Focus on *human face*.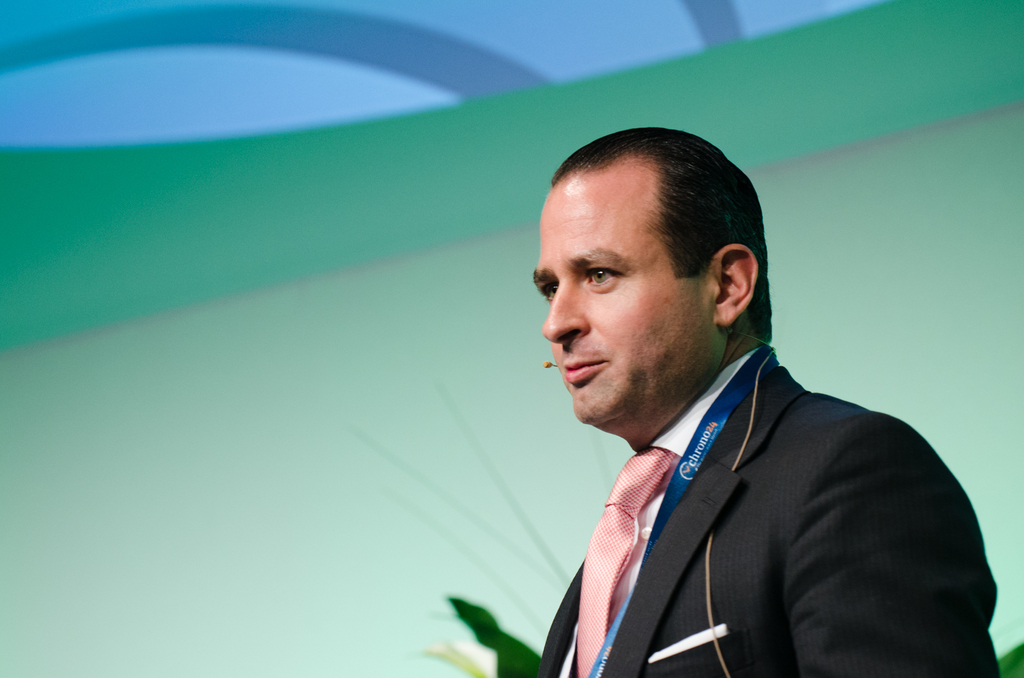
Focused at 534/175/705/440.
